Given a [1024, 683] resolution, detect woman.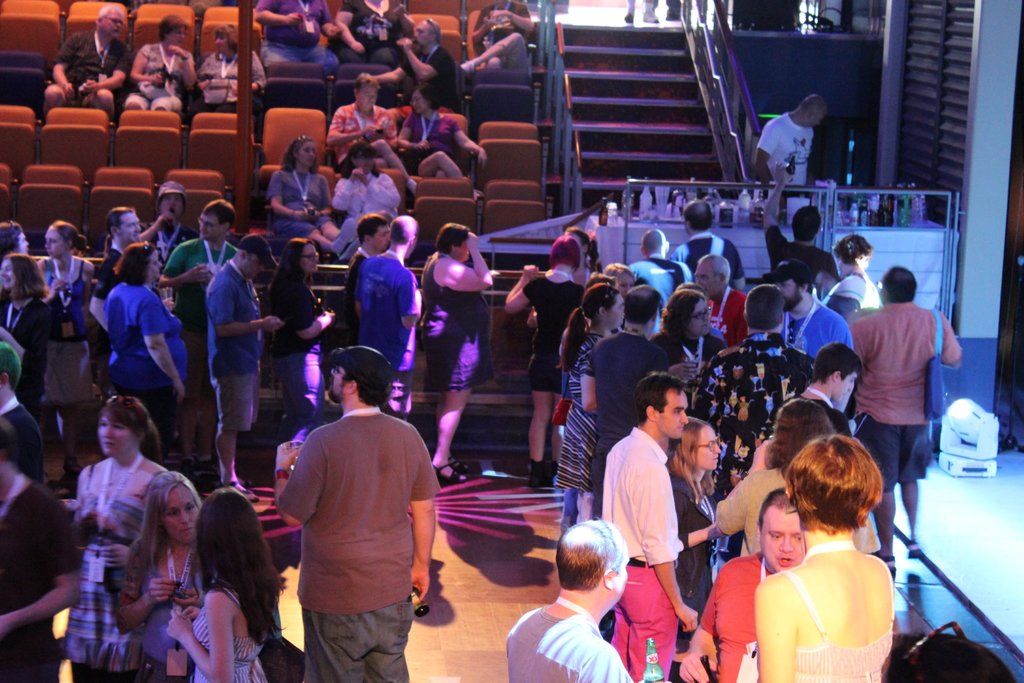
662:413:735:660.
